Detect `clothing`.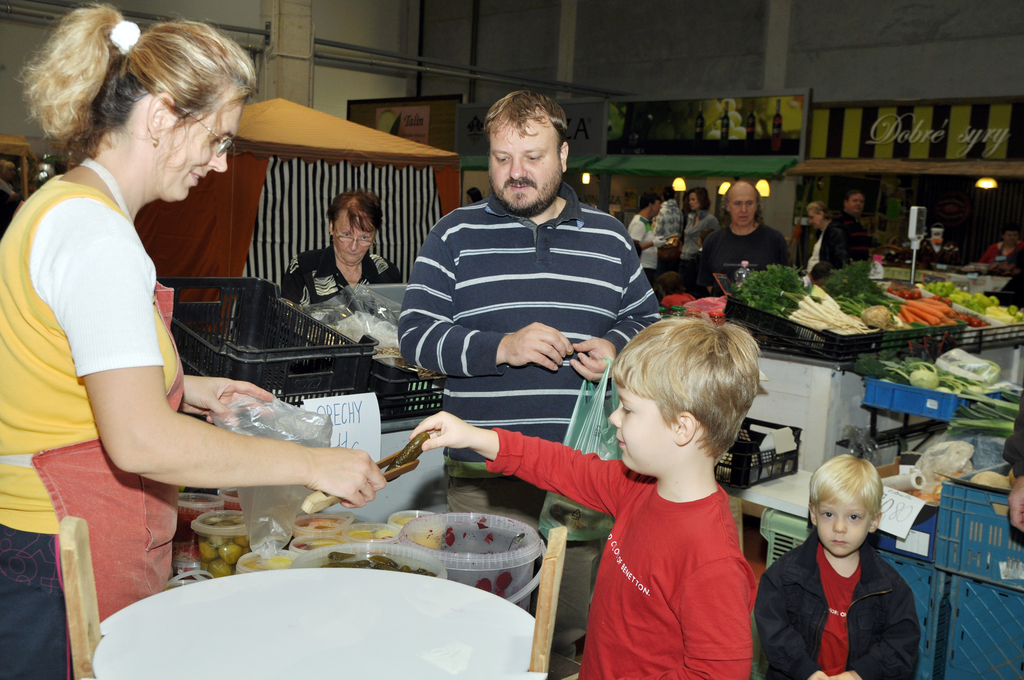
Detected at l=840, t=222, r=870, b=271.
